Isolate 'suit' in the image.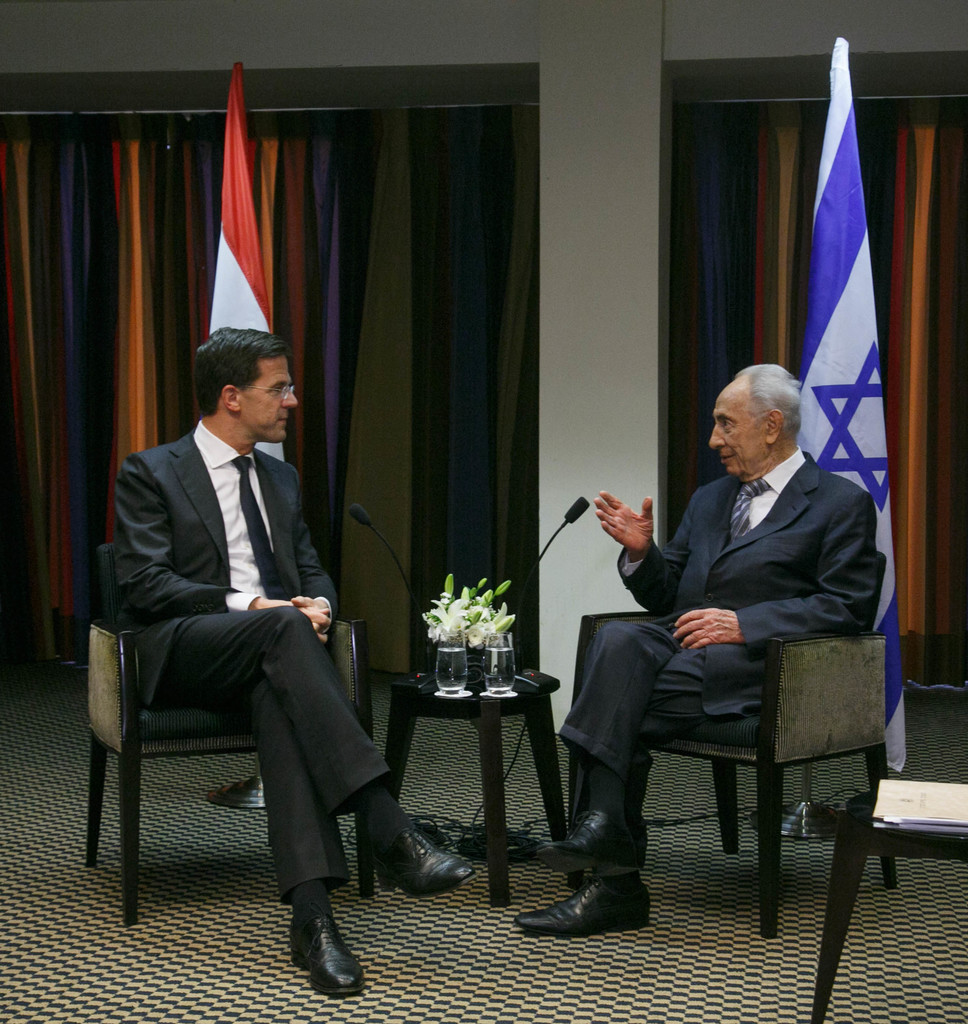
Isolated region: [left=551, top=445, right=877, bottom=797].
